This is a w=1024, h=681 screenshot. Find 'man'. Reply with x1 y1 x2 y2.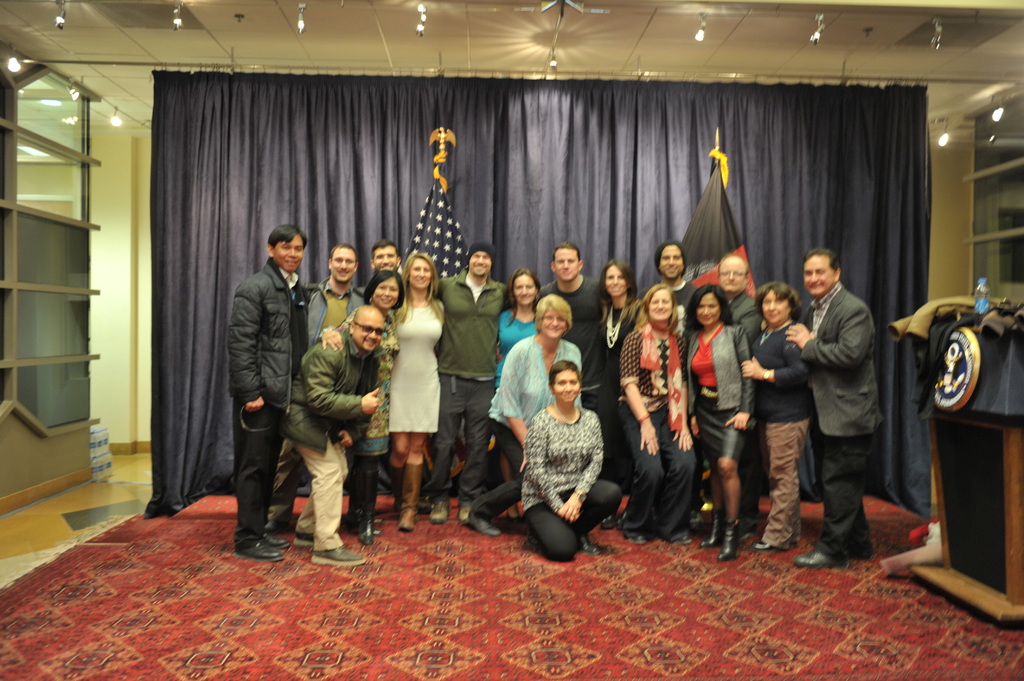
266 243 368 531.
